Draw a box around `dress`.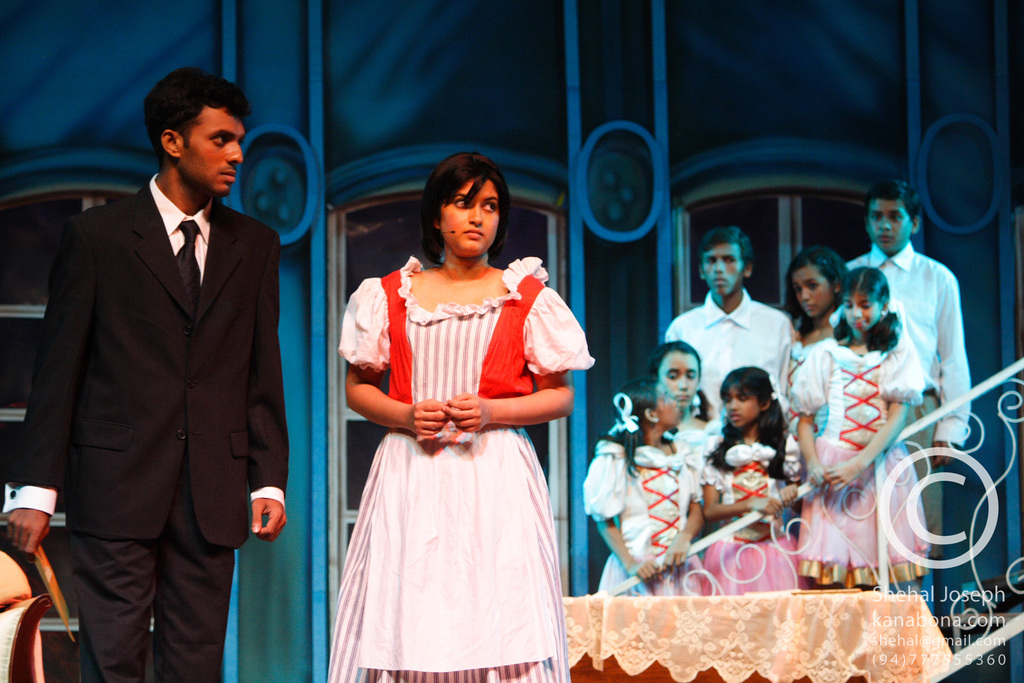
l=787, t=336, r=930, b=584.
